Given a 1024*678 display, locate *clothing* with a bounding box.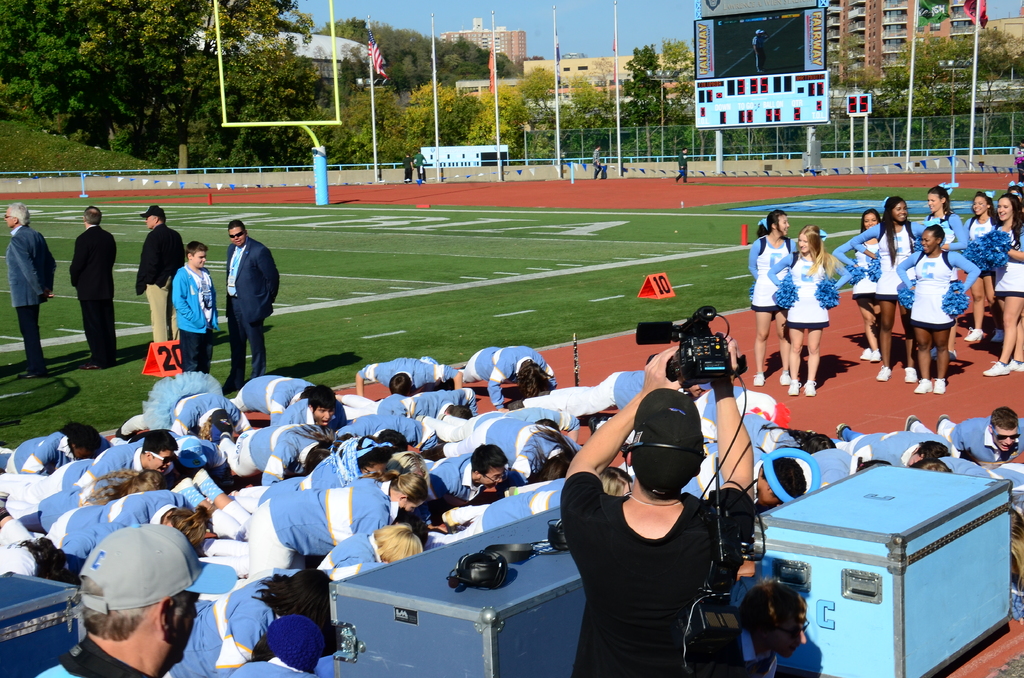
Located: Rect(909, 418, 1023, 462).
